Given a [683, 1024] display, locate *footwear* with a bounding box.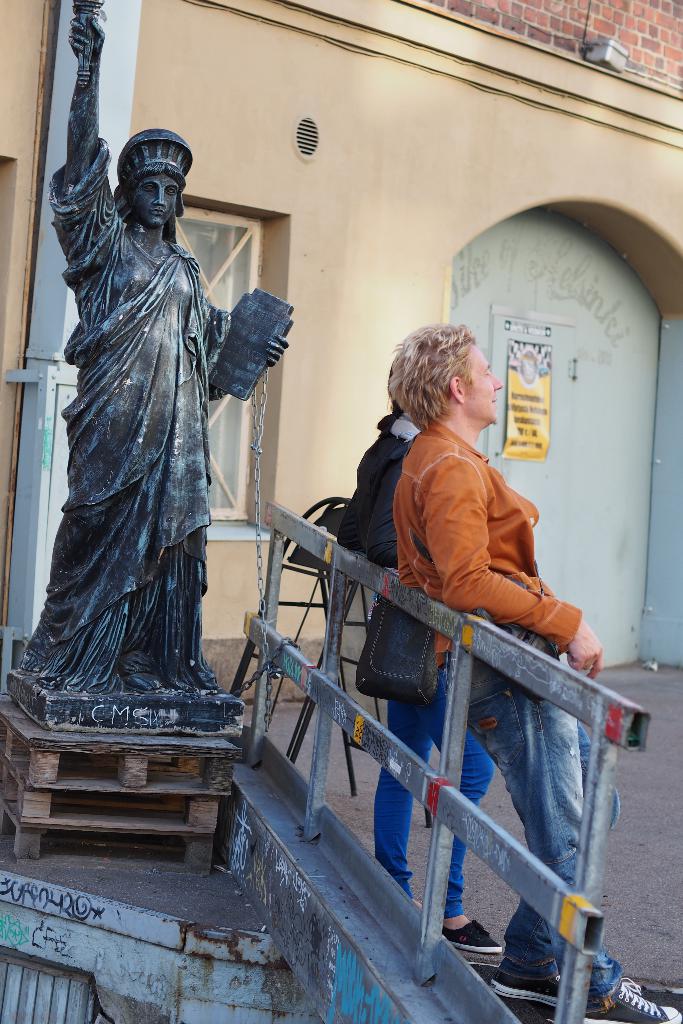
Located: region(486, 952, 577, 1015).
